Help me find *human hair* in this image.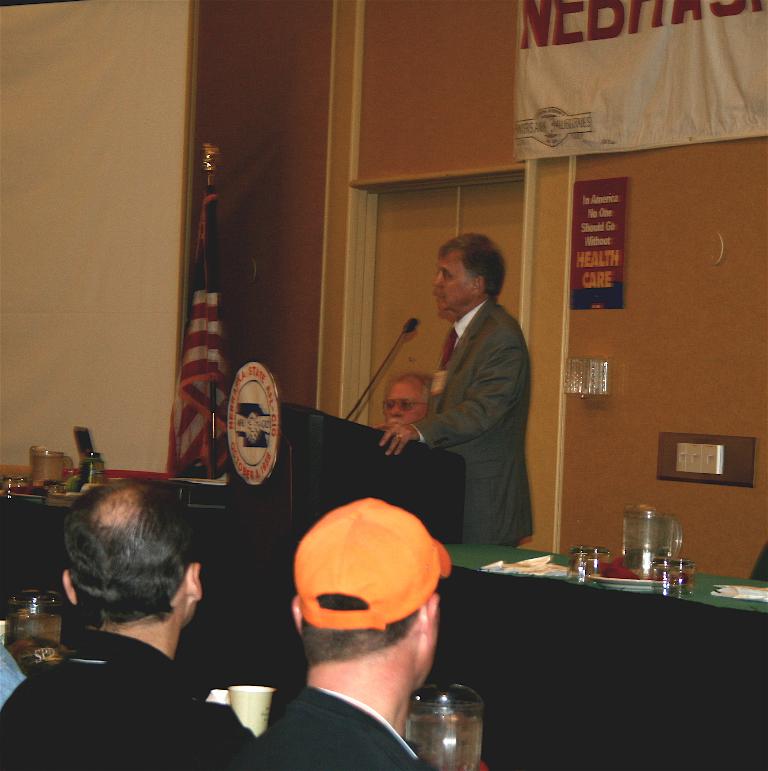
Found it: [301,594,421,669].
